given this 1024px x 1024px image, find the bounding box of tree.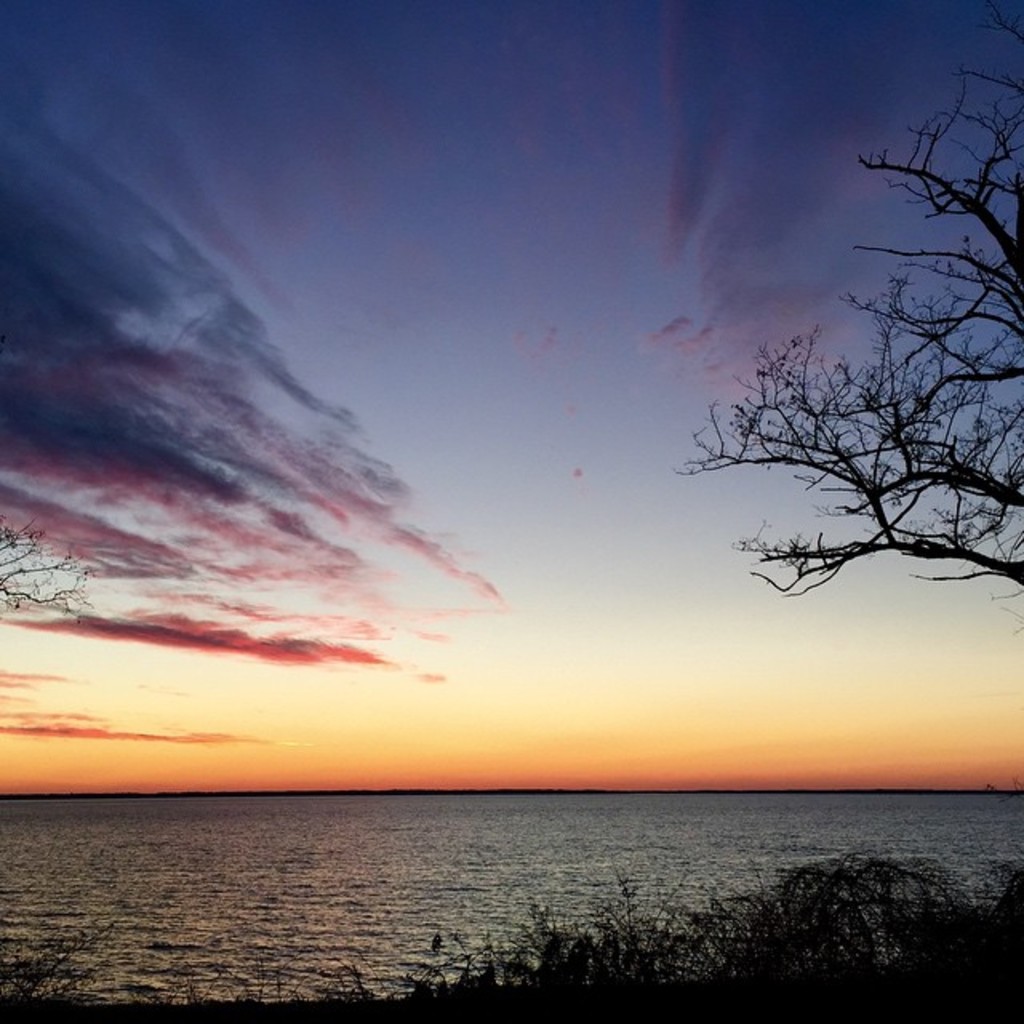
box(0, 507, 86, 618).
